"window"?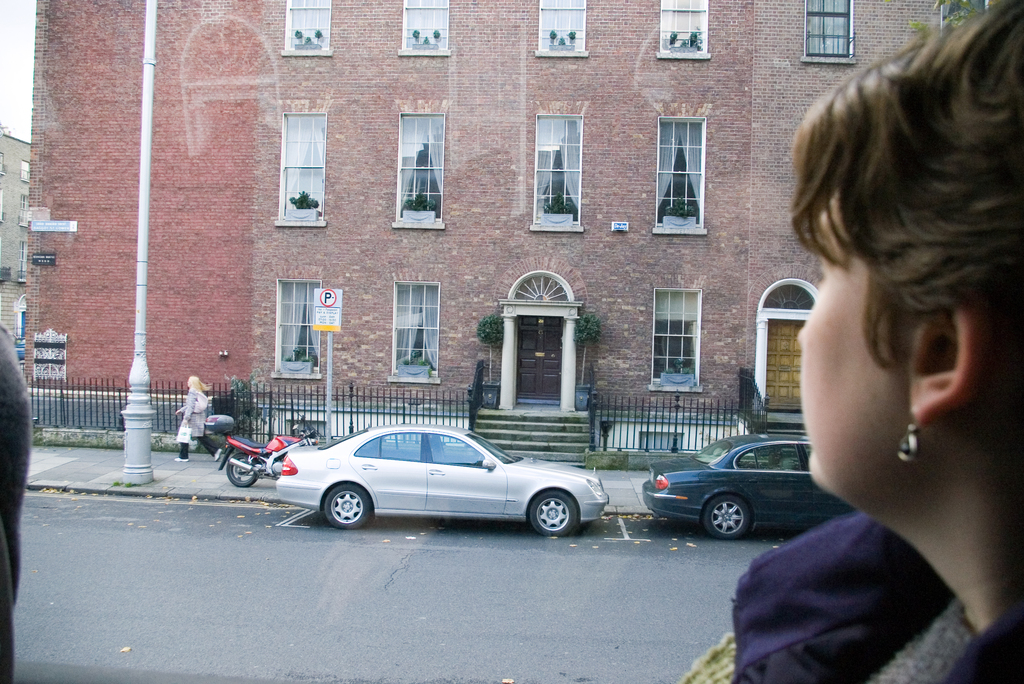
[652,116,707,231]
